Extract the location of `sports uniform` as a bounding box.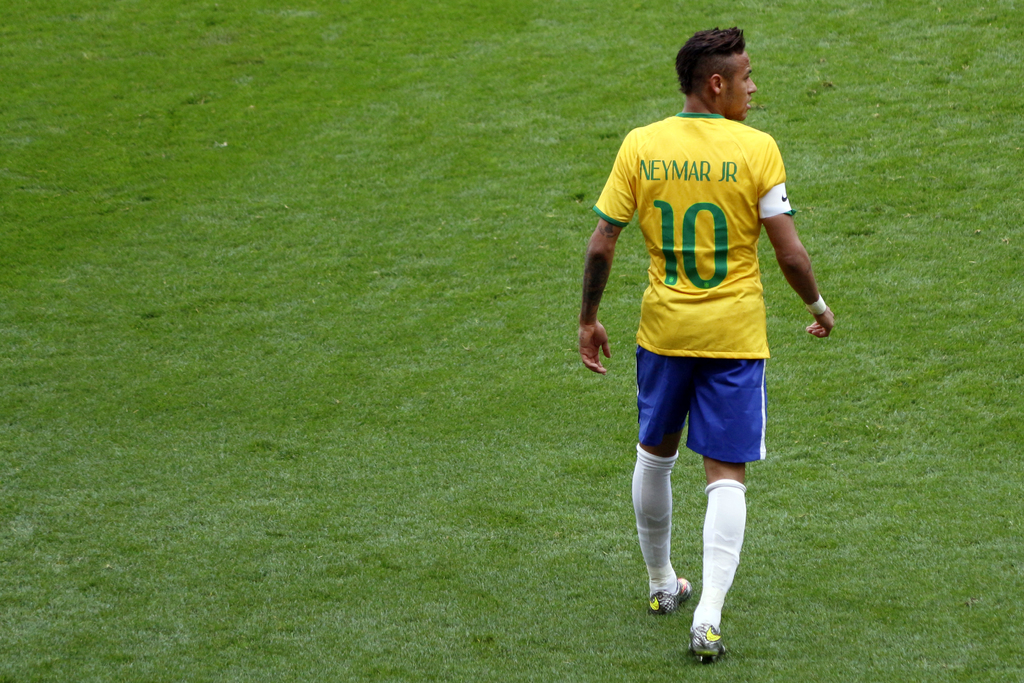
{"x1": 593, "y1": 111, "x2": 792, "y2": 661}.
